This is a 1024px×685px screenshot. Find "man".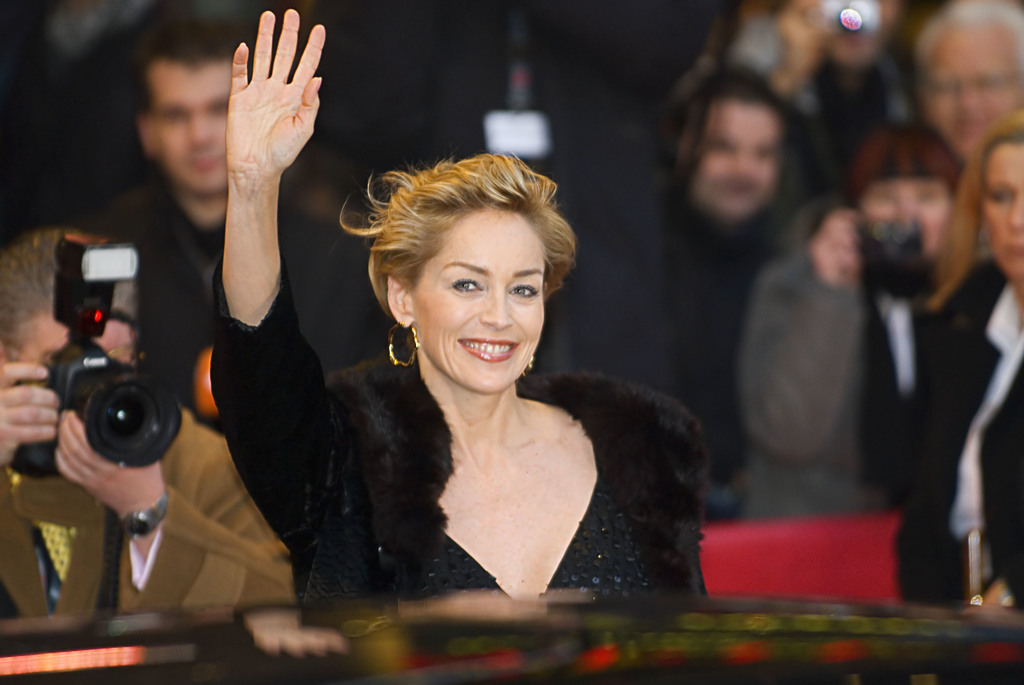
Bounding box: x1=648, y1=76, x2=805, y2=509.
